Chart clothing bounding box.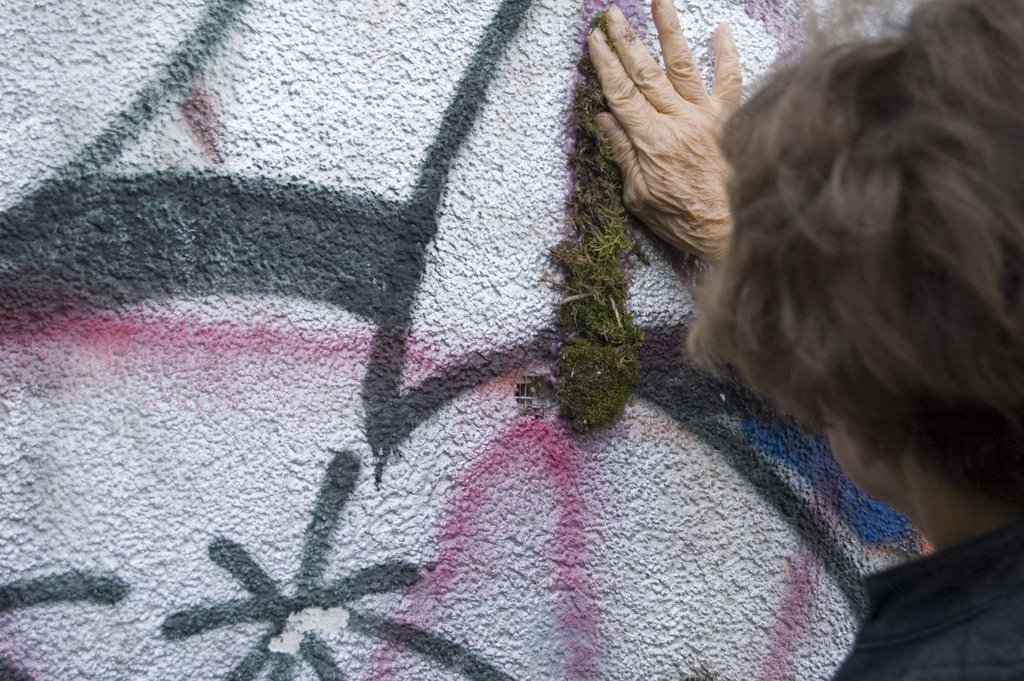
Charted: BBox(824, 514, 1023, 680).
